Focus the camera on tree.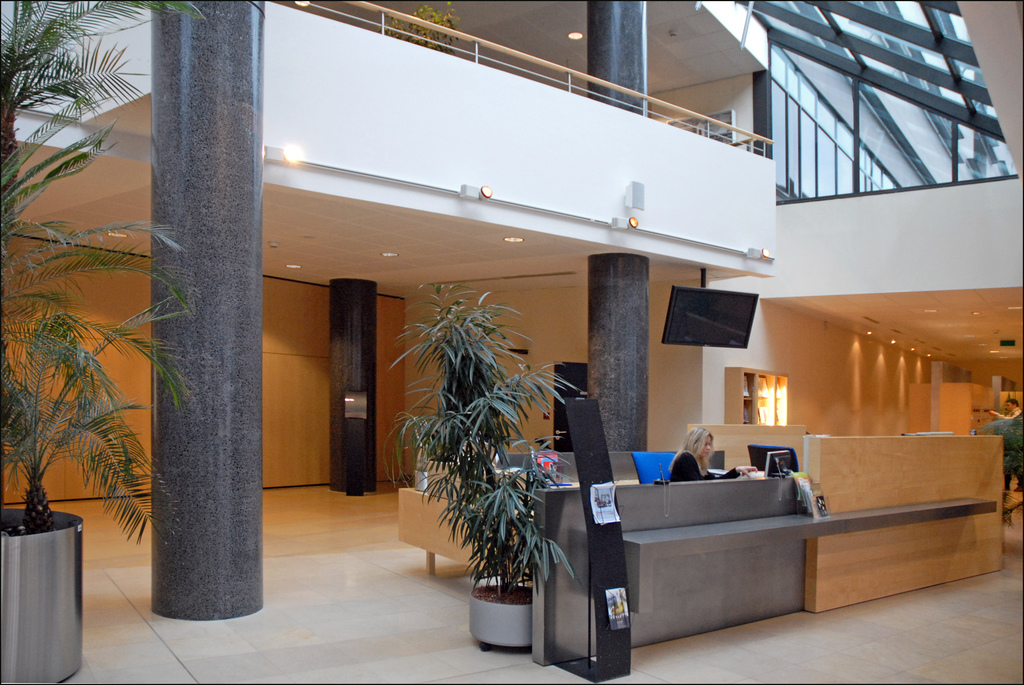
Focus region: select_region(0, 0, 207, 536).
